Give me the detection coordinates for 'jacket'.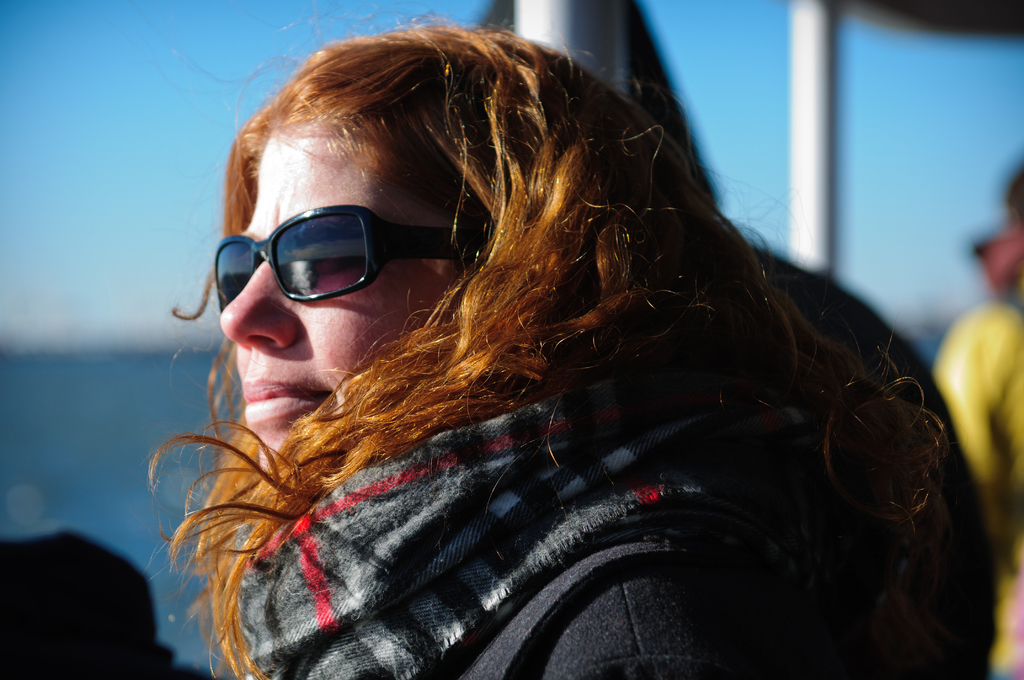
left=461, top=535, right=773, bottom=679.
